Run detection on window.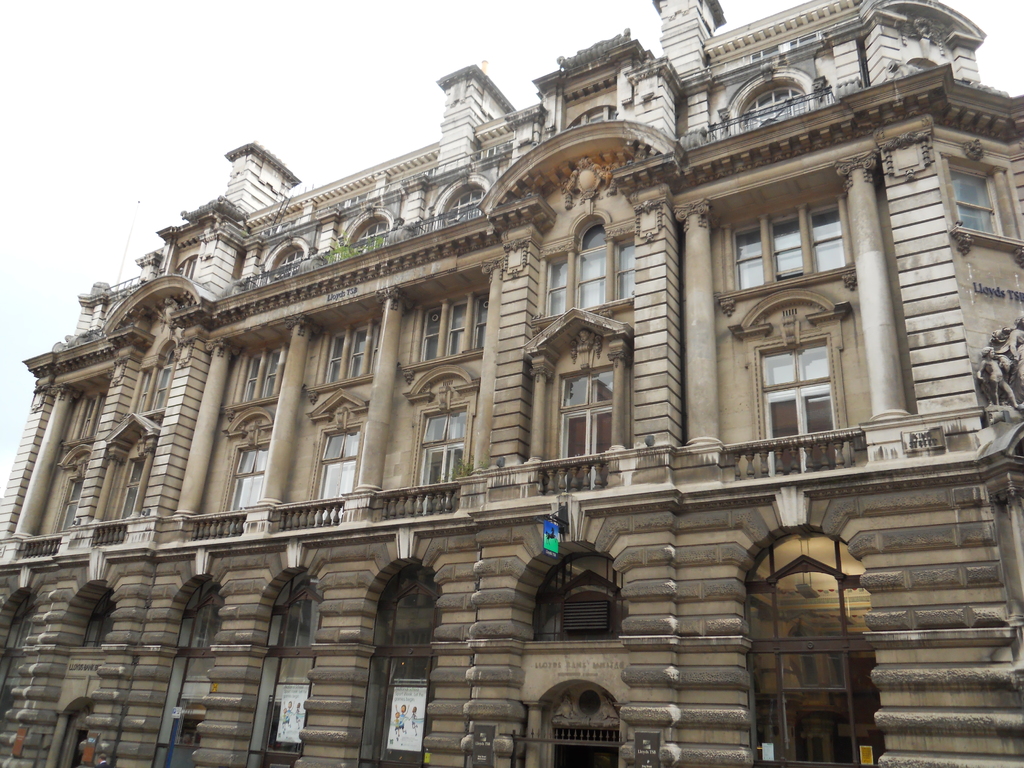
Result: (82,399,94,440).
